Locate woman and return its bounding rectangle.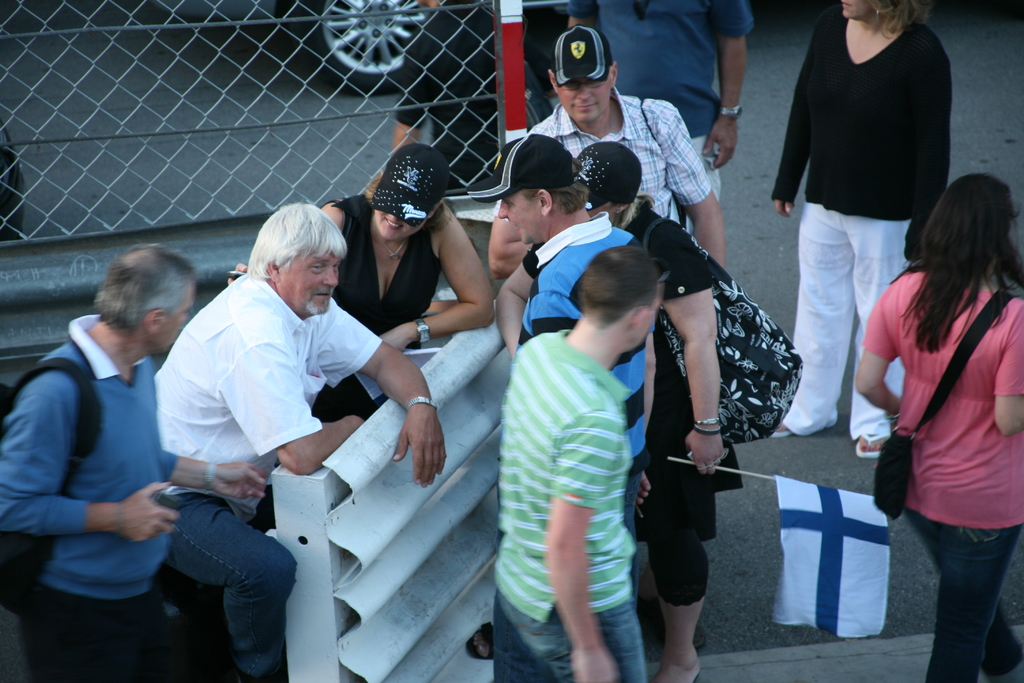
bbox(495, 140, 745, 682).
